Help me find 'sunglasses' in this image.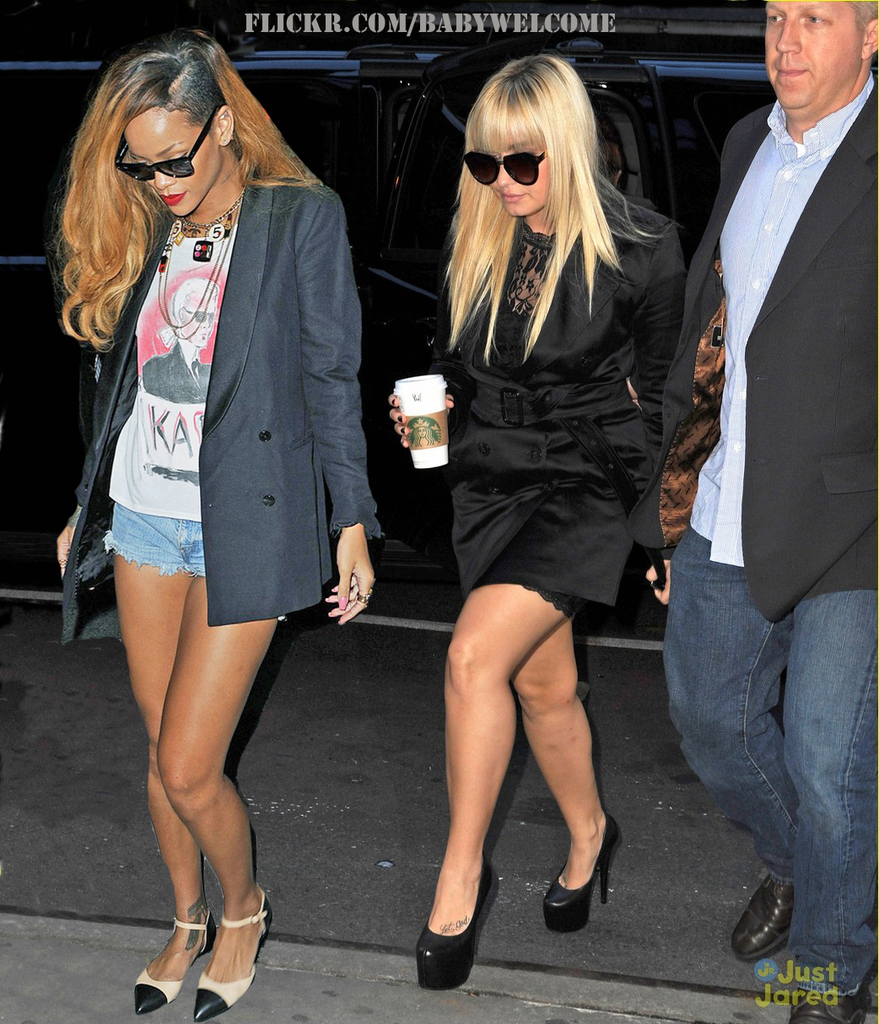
Found it: crop(461, 153, 548, 185).
